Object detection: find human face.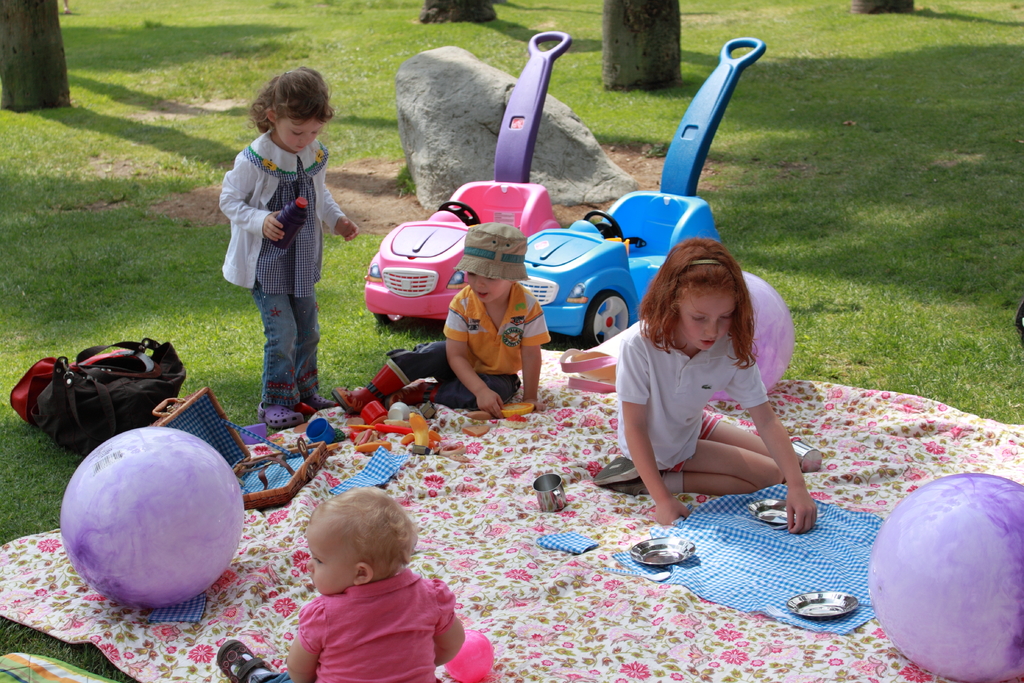
275,111,328,153.
